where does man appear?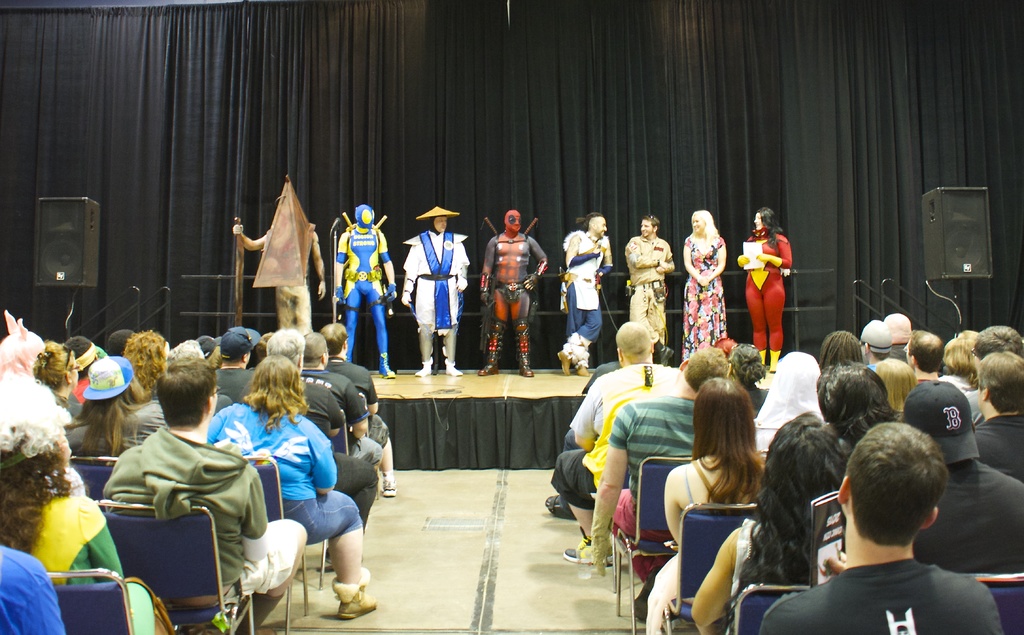
Appears at 298,332,383,472.
